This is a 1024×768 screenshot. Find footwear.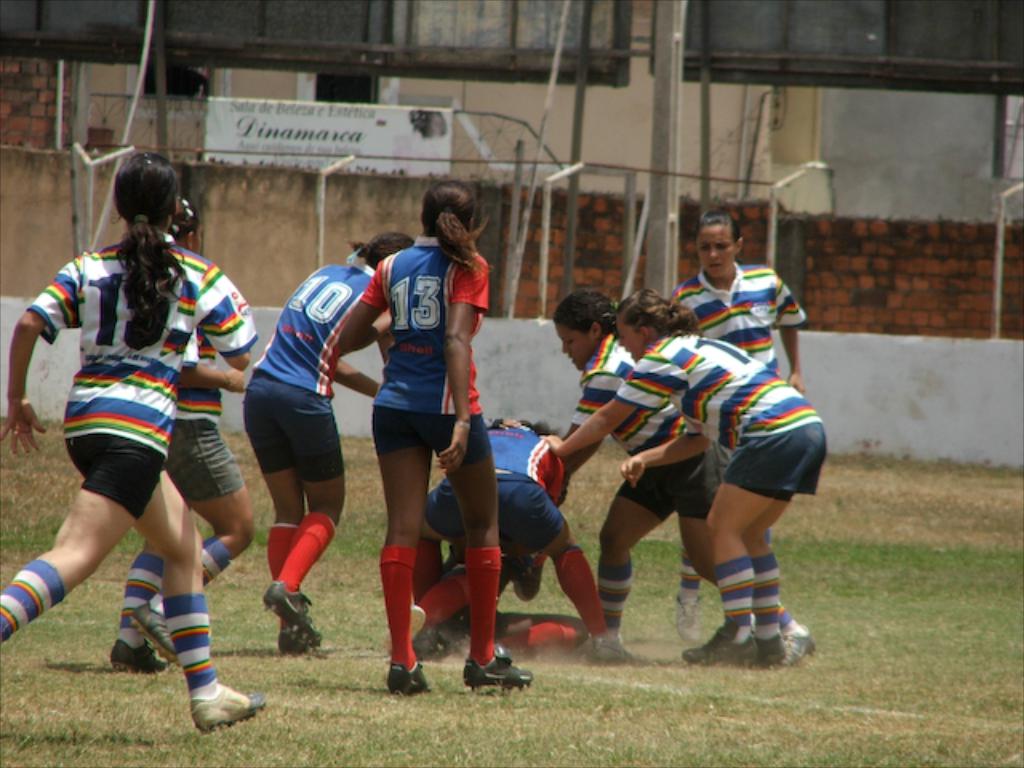
Bounding box: {"left": 752, "top": 630, "right": 787, "bottom": 667}.
